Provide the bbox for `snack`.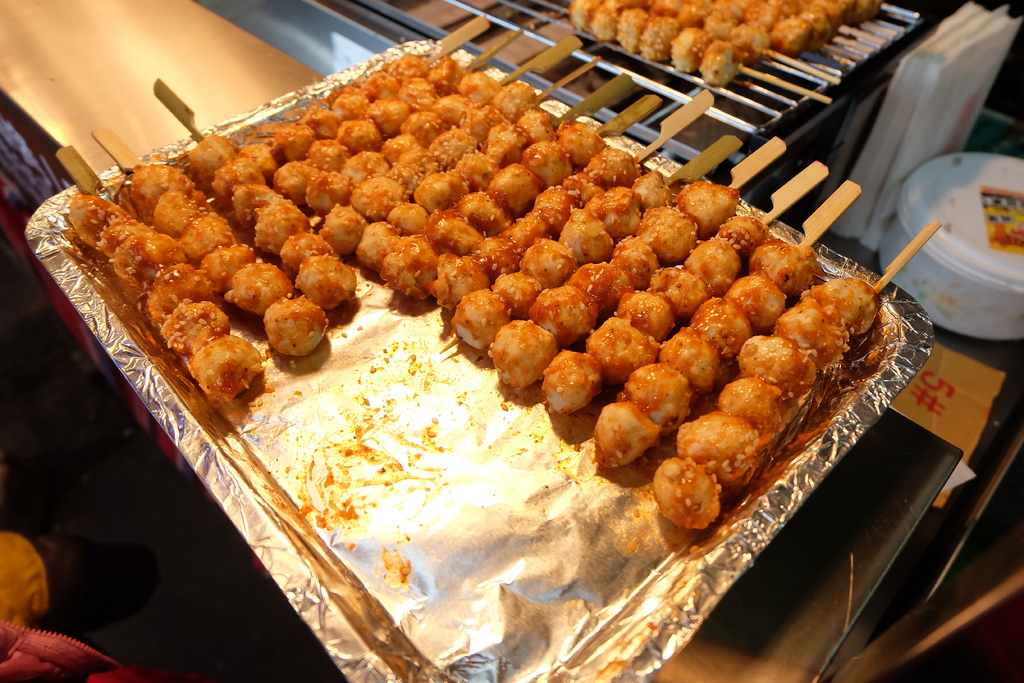
select_region(458, 74, 503, 107).
